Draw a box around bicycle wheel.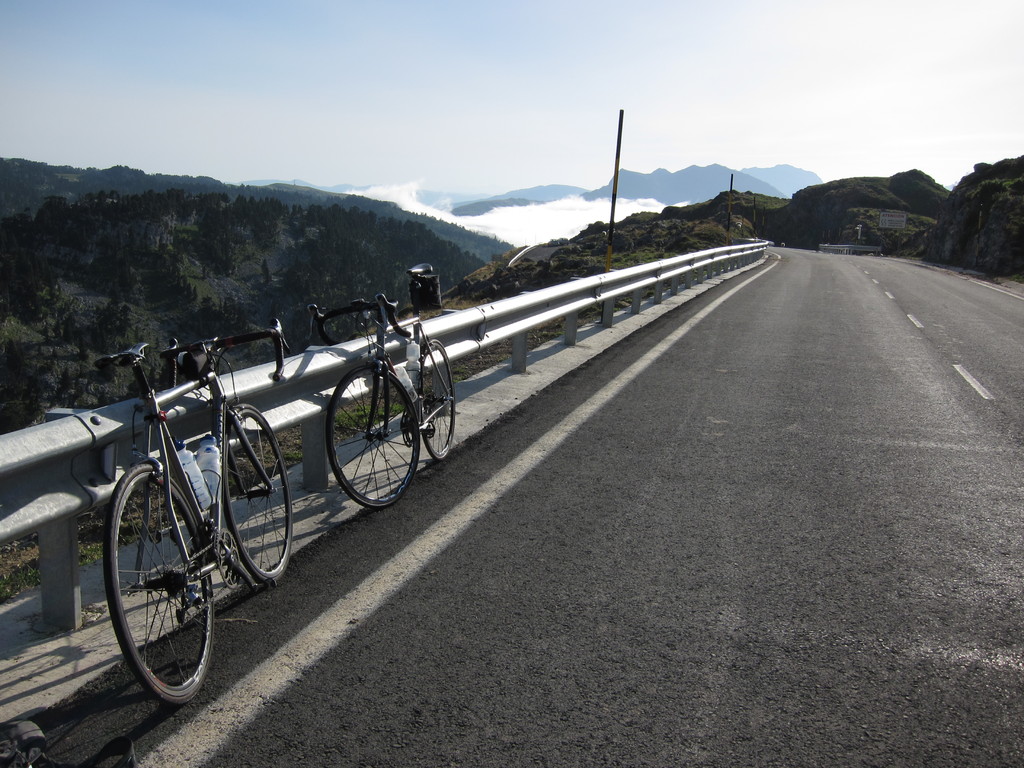
Rect(222, 403, 298, 580).
